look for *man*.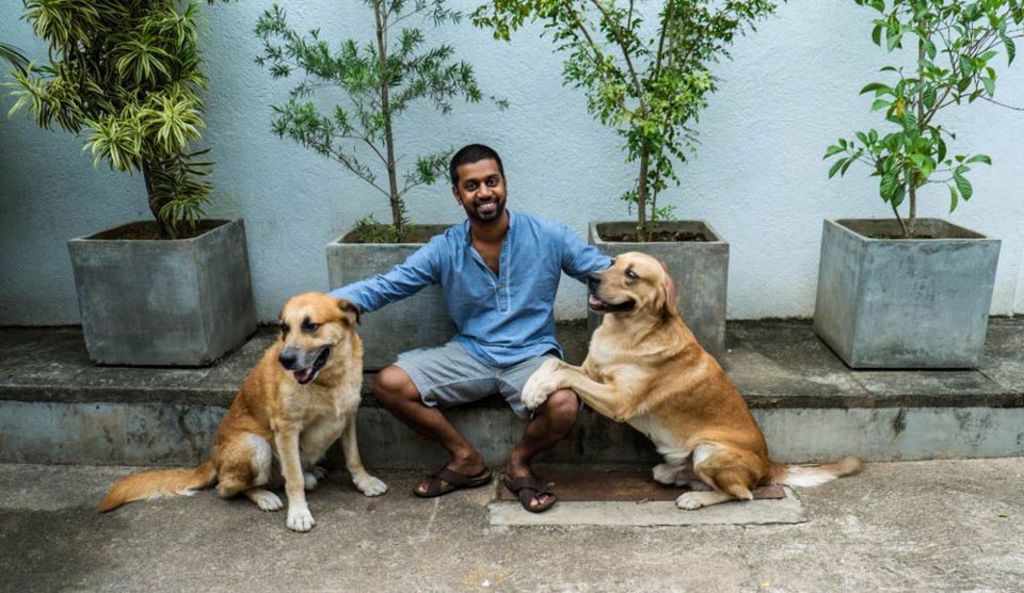
Found: BBox(319, 143, 621, 519).
